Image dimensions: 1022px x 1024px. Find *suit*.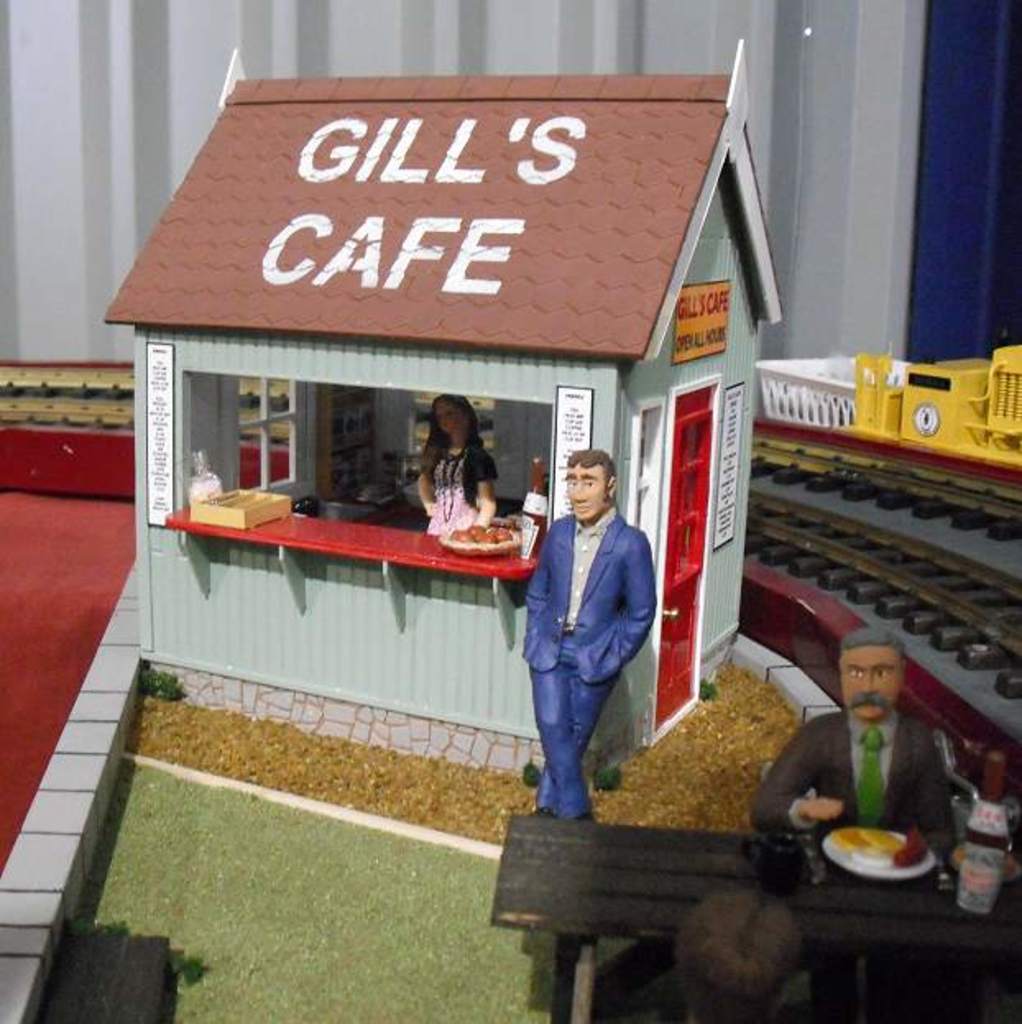
746:705:955:853.
